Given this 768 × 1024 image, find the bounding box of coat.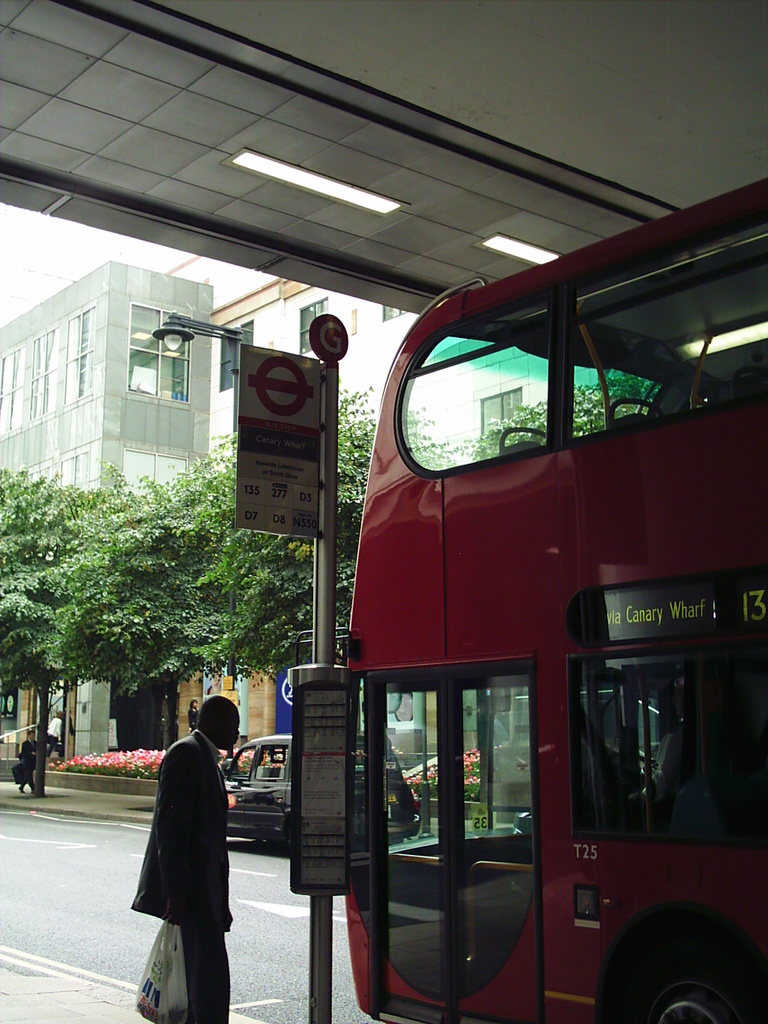
[left=140, top=719, right=244, bottom=961].
